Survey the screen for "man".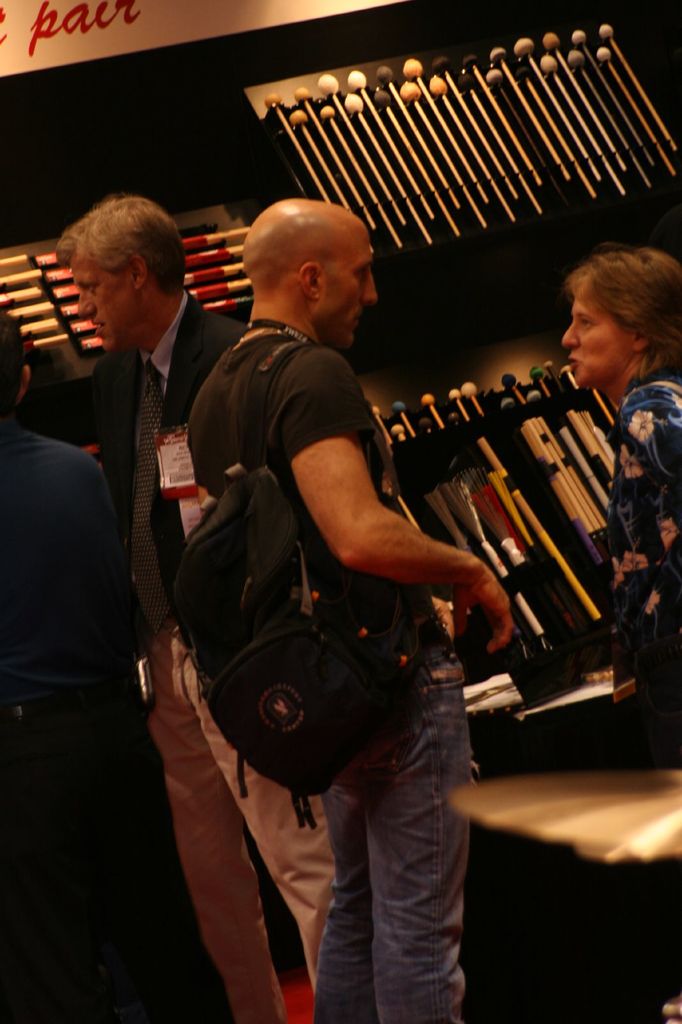
Survey found: <region>0, 301, 152, 1023</region>.
